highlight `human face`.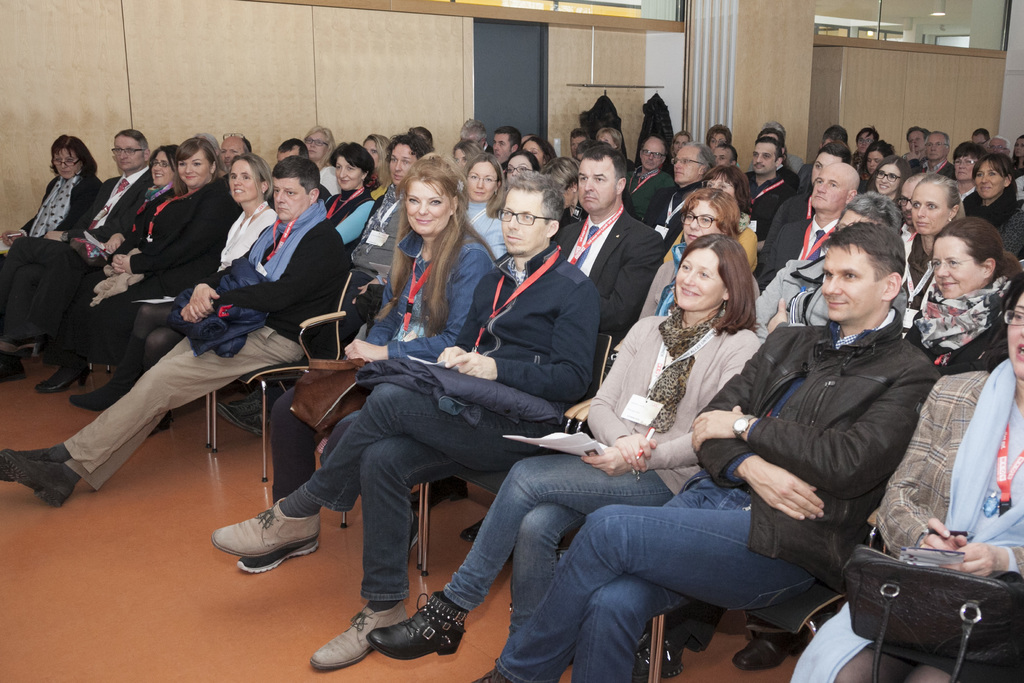
Highlighted region: 974/160/1006/198.
